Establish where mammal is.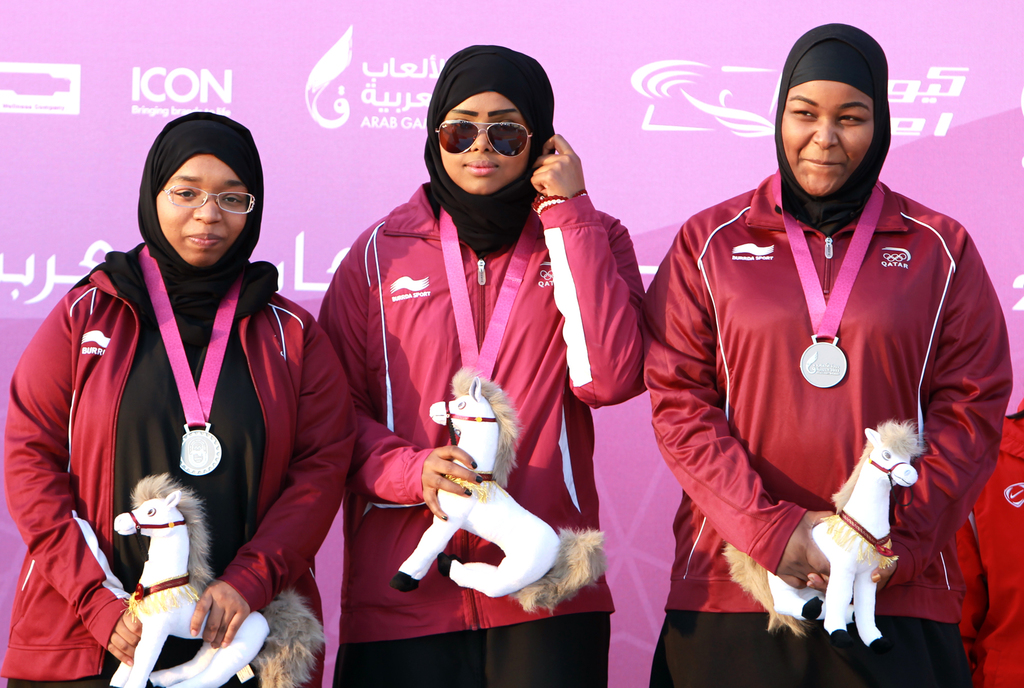
Established at (x1=0, y1=82, x2=327, y2=687).
